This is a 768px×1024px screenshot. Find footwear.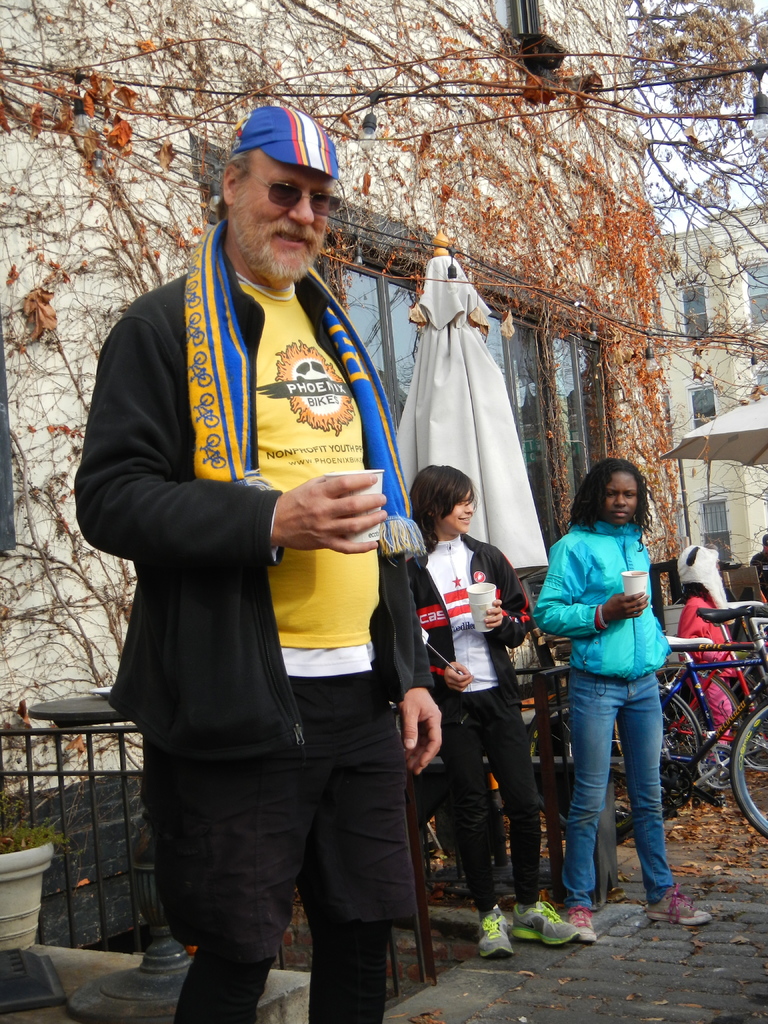
Bounding box: 479:908:510:958.
